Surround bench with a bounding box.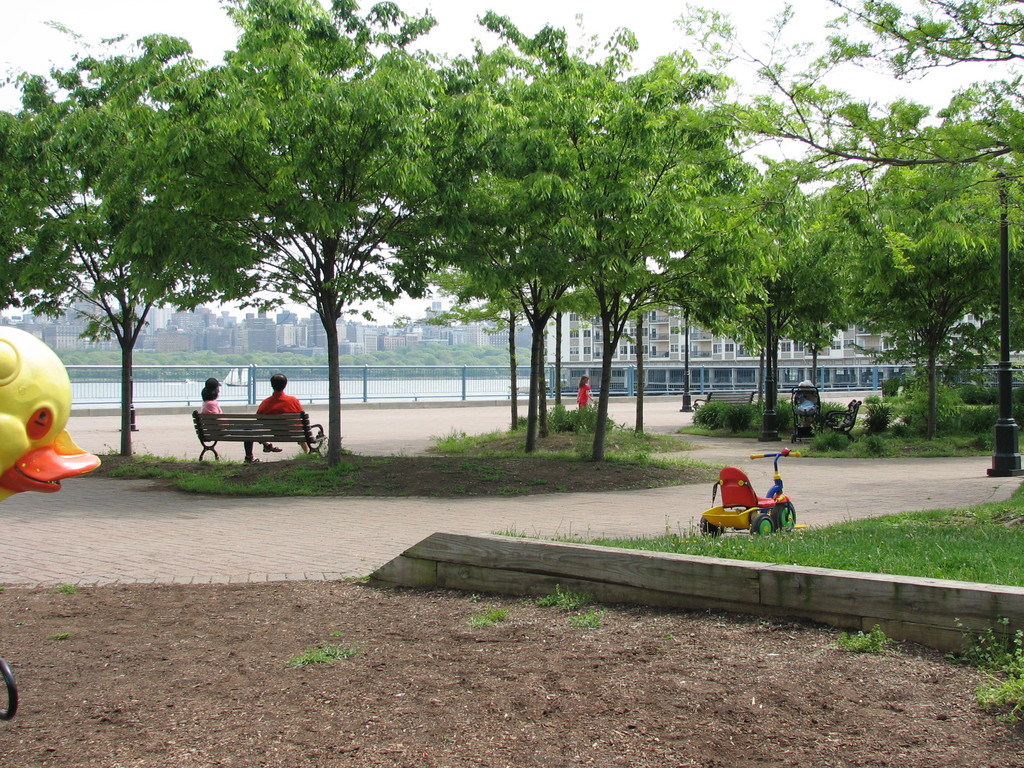
Rect(825, 401, 858, 439).
